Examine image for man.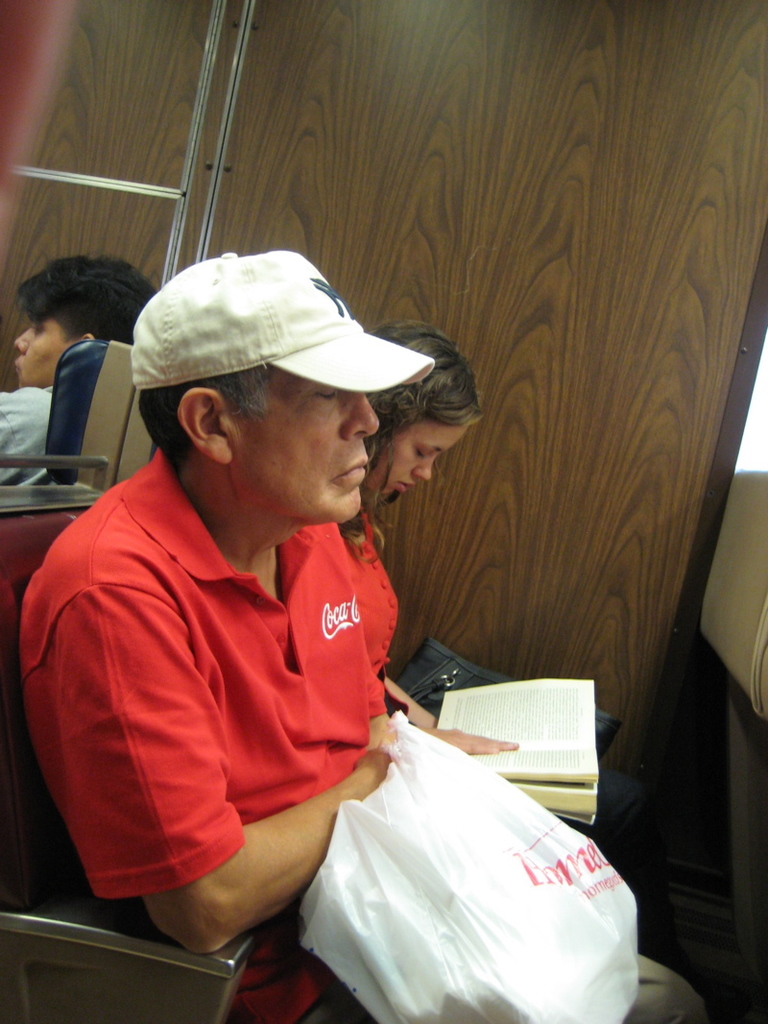
Examination result: box(2, 267, 135, 496).
